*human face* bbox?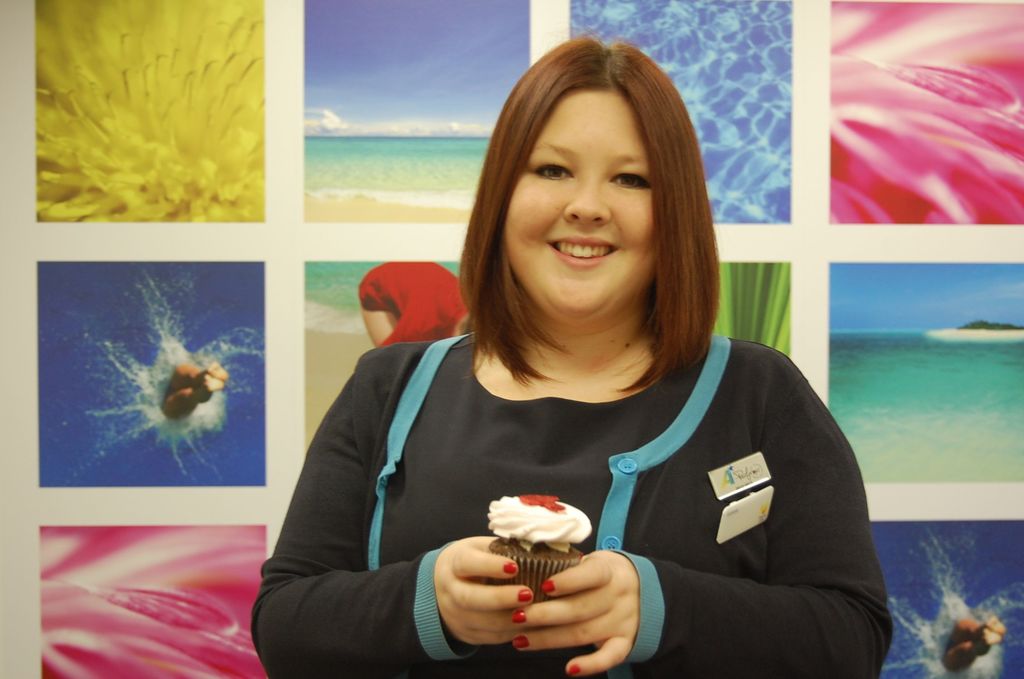
x1=503, y1=87, x2=657, y2=329
